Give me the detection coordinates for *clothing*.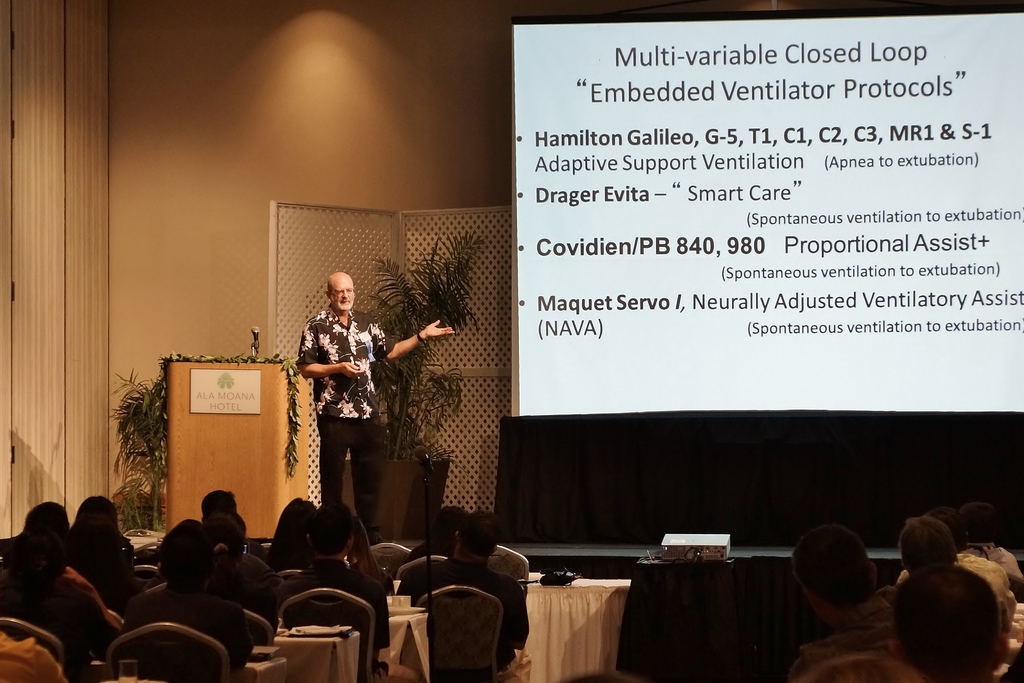
bbox=[67, 532, 143, 604].
